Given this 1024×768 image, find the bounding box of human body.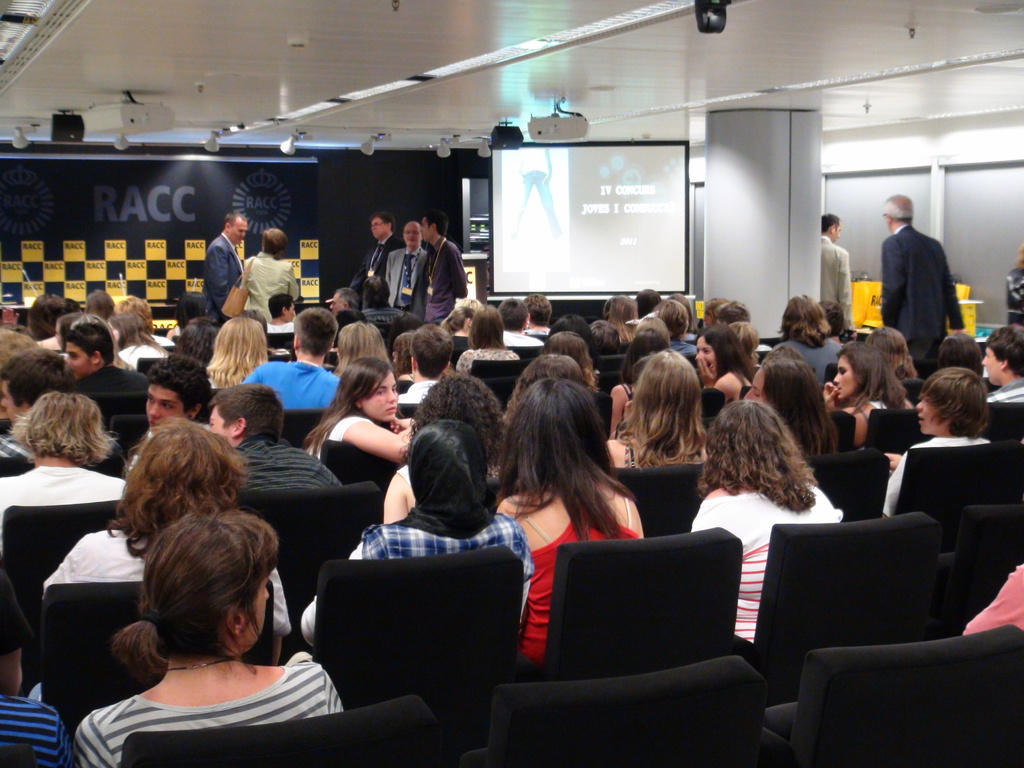
113, 347, 163, 372.
